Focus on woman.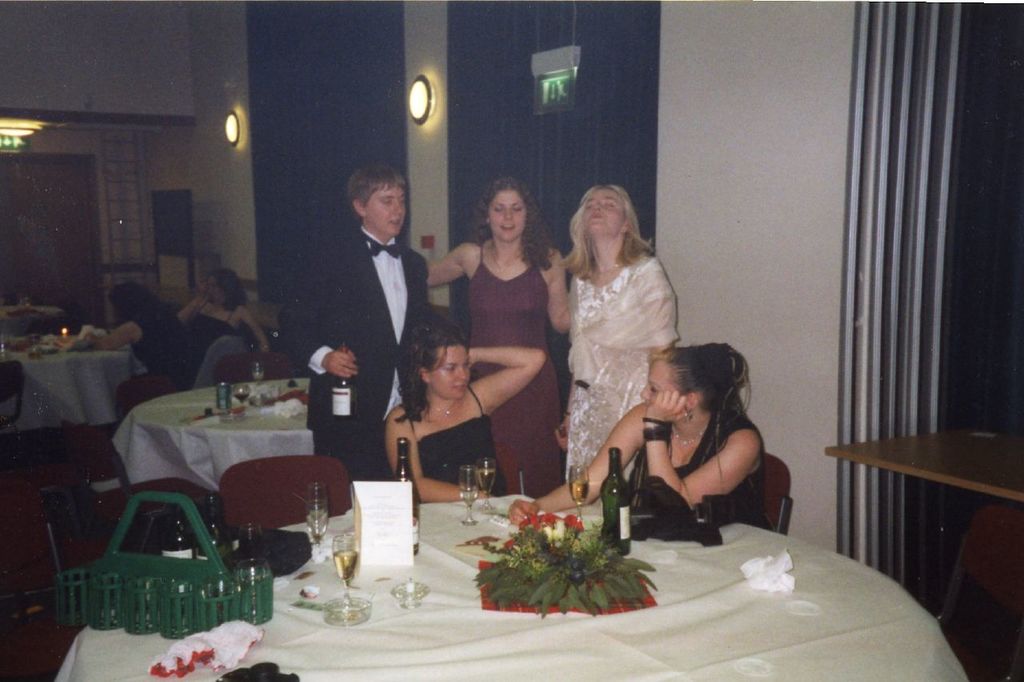
Focused at bbox=(376, 311, 544, 505).
